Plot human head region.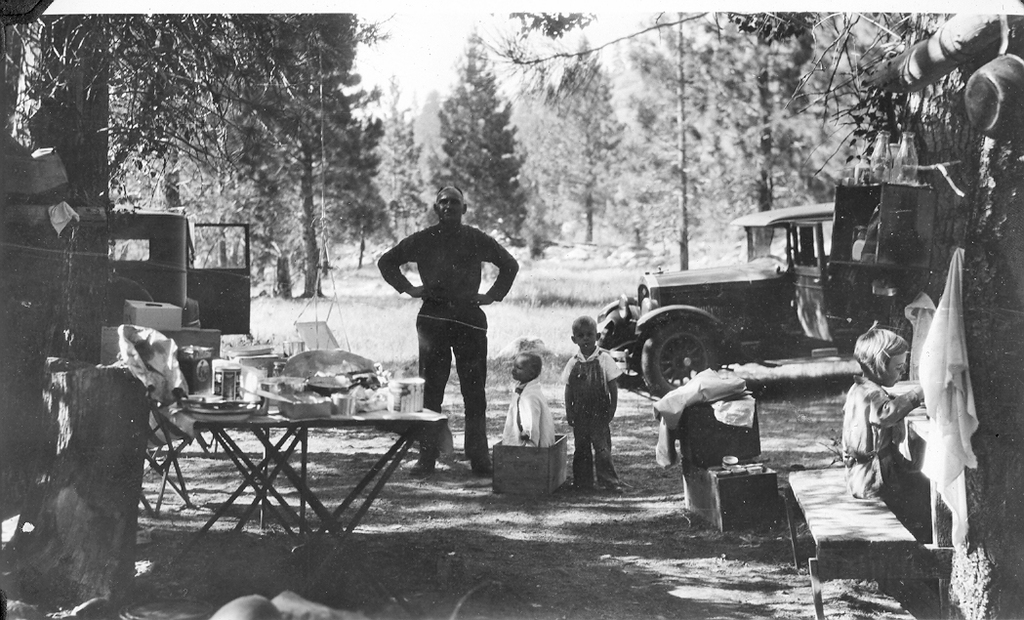
Plotted at box=[428, 181, 466, 227].
